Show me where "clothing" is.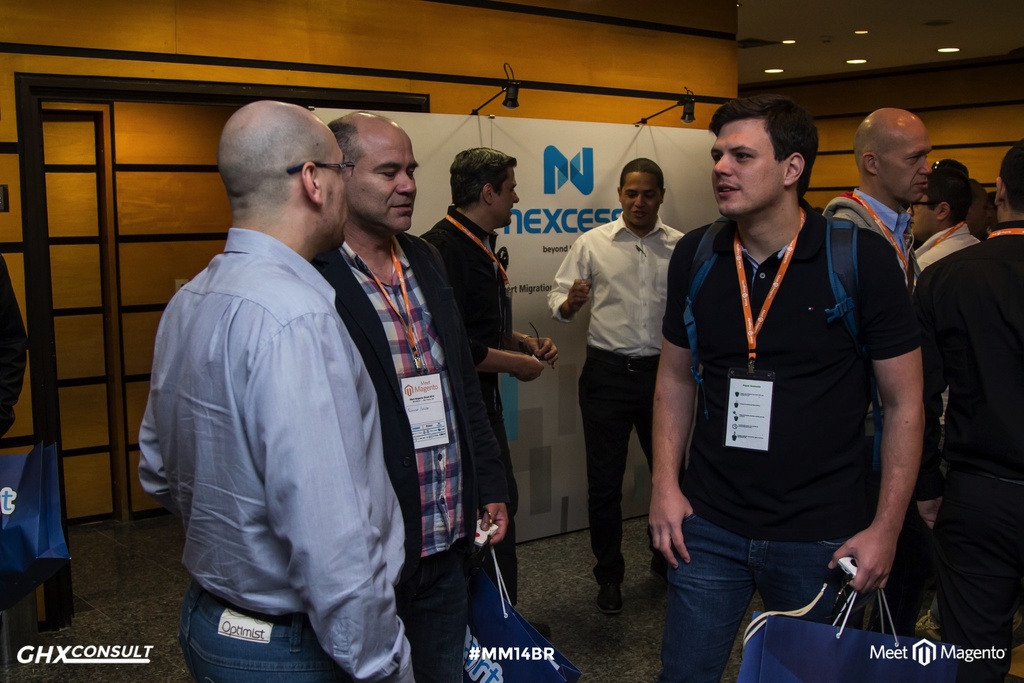
"clothing" is at <bbox>573, 352, 657, 595</bbox>.
